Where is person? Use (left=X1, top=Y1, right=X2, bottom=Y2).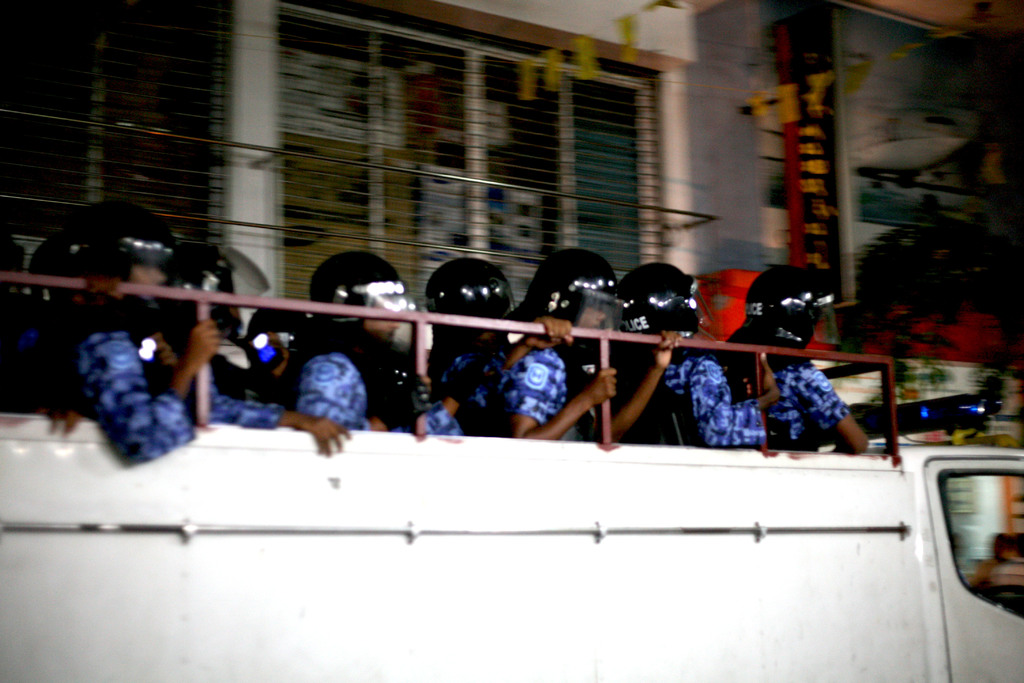
(left=6, top=189, right=225, bottom=465).
